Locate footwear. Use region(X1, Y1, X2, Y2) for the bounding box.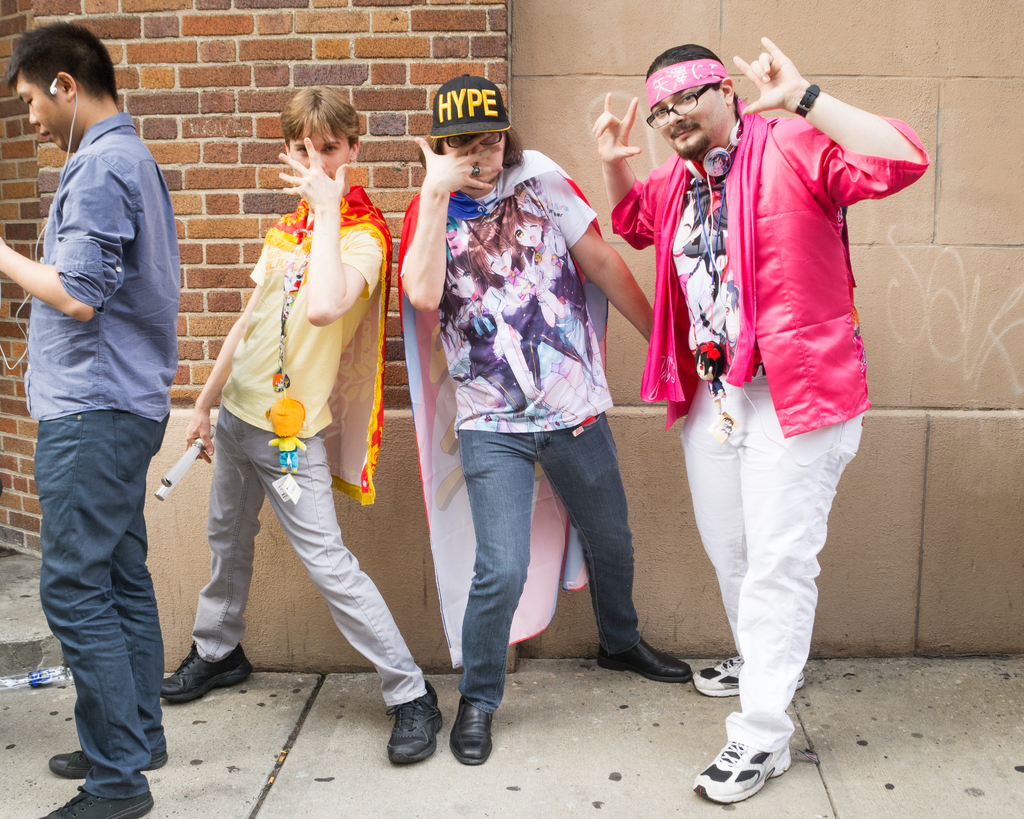
region(599, 640, 691, 676).
